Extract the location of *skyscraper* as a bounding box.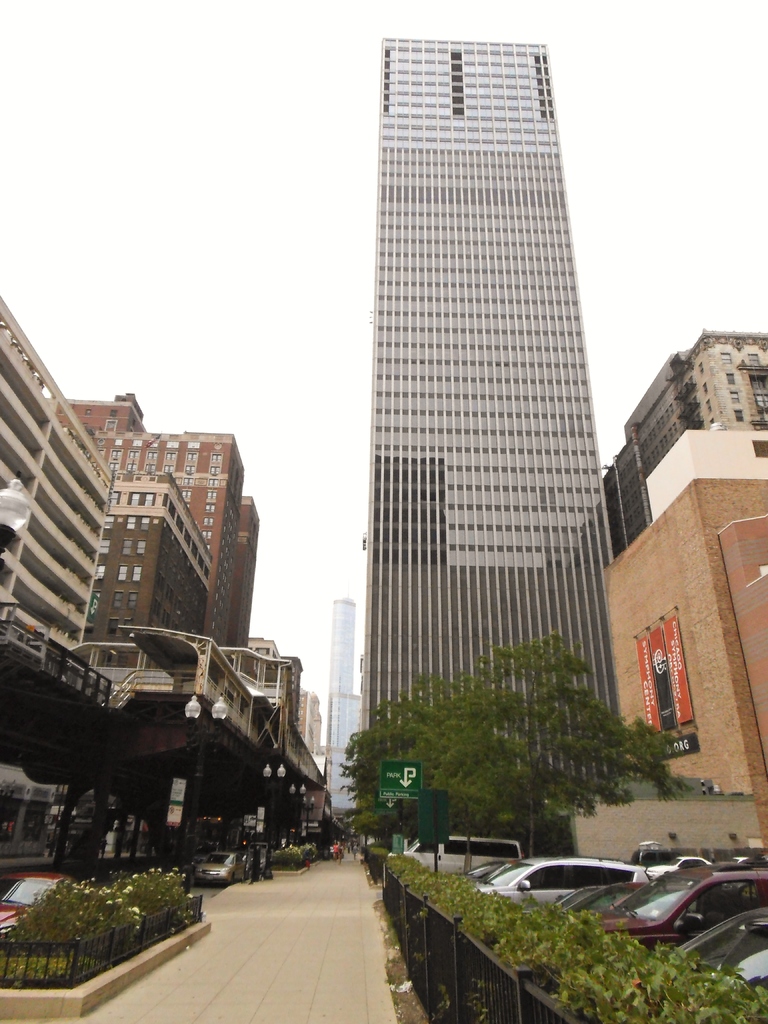
(x1=68, y1=387, x2=295, y2=824).
